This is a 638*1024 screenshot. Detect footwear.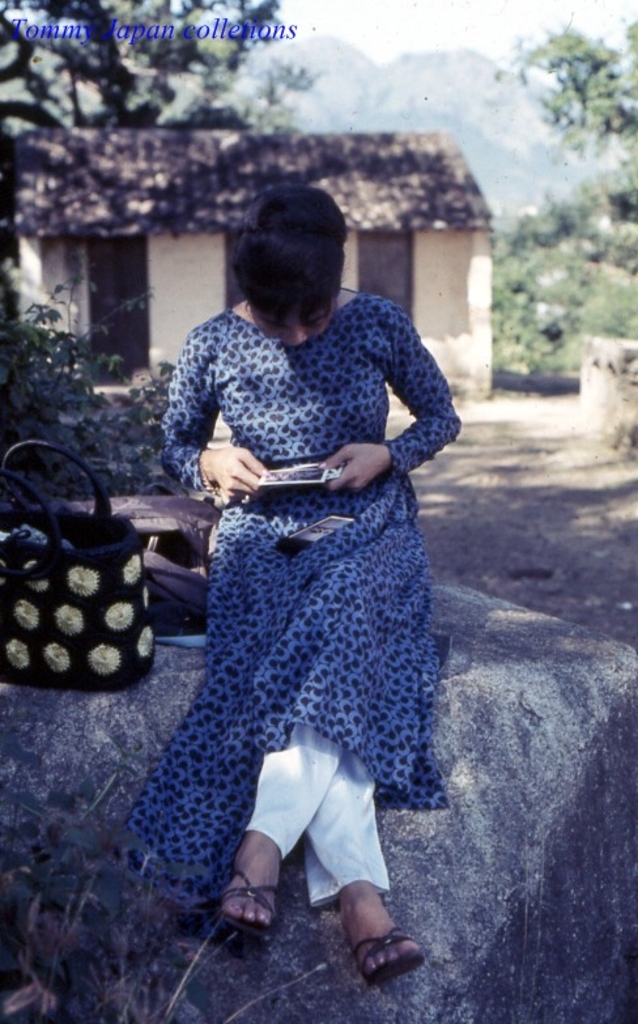
x1=207, y1=850, x2=286, y2=942.
